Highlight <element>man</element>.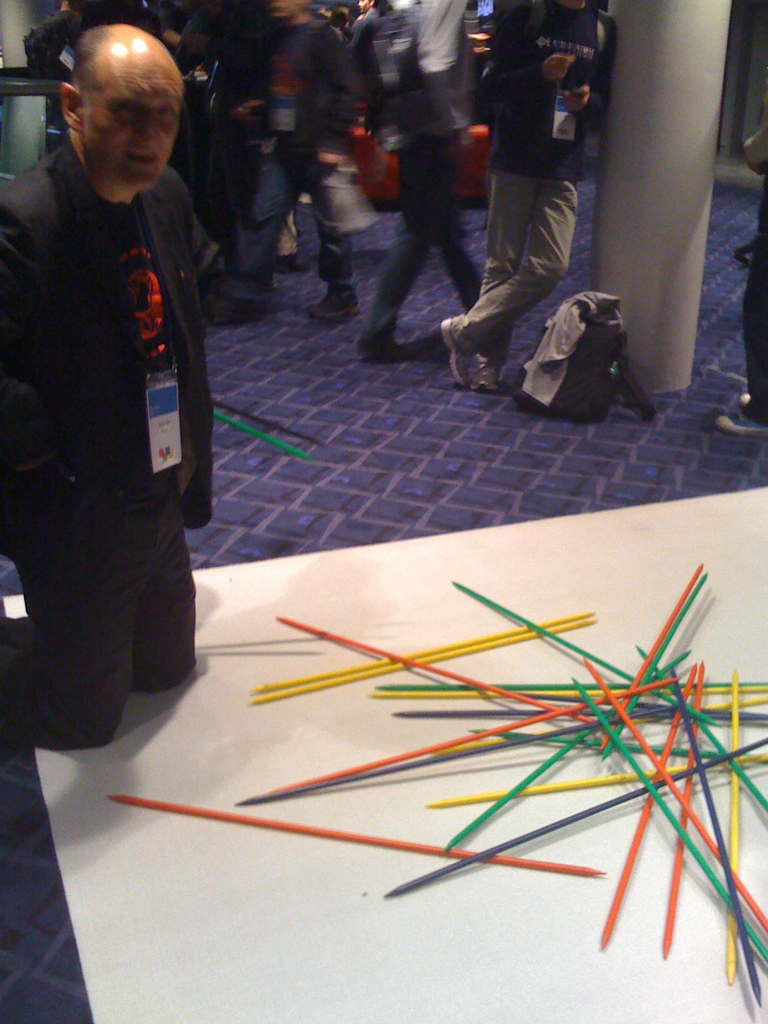
Highlighted region: crop(7, 6, 225, 792).
